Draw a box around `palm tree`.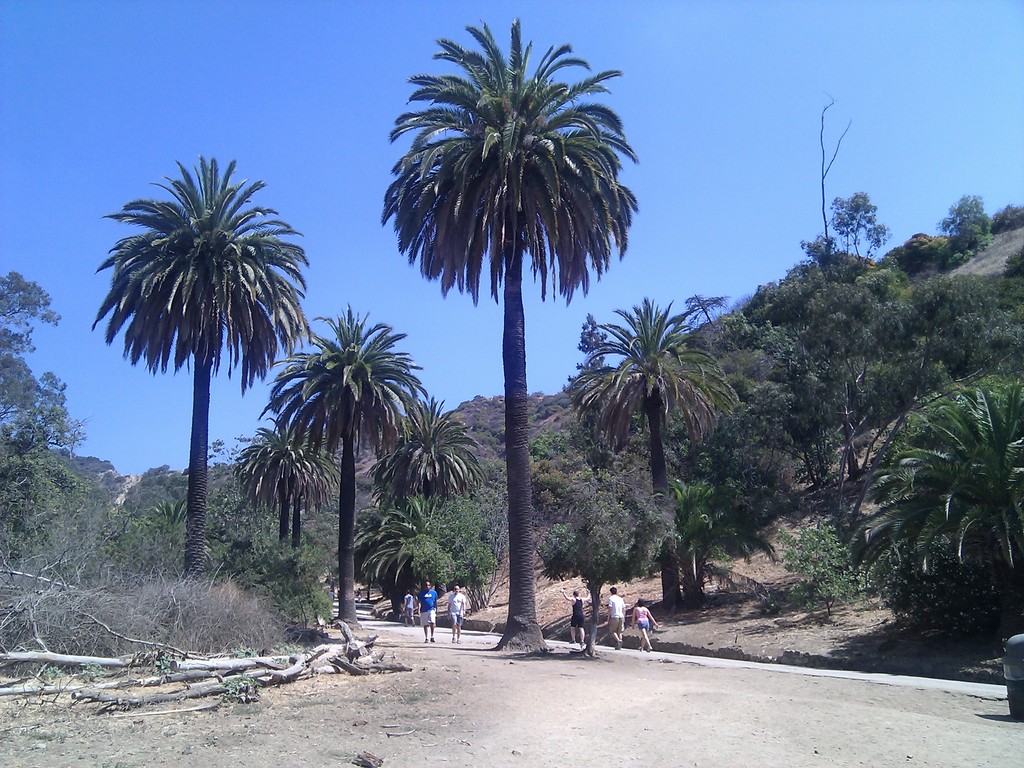
bbox=(227, 419, 330, 617).
